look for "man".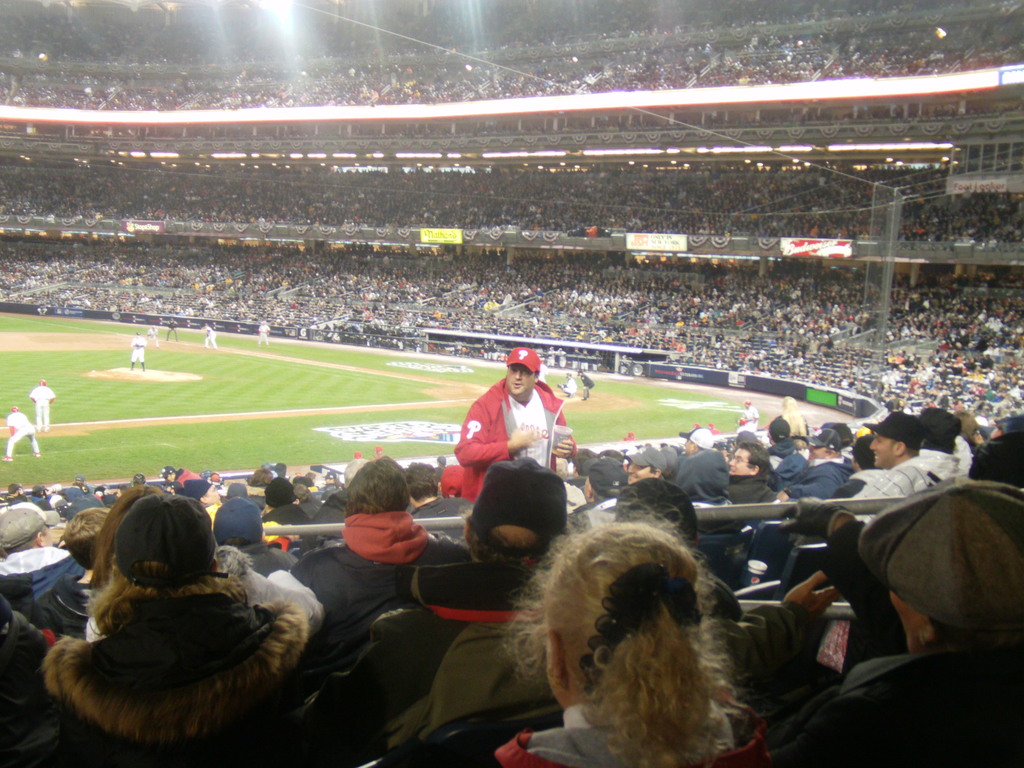
Found: region(285, 454, 473, 680).
